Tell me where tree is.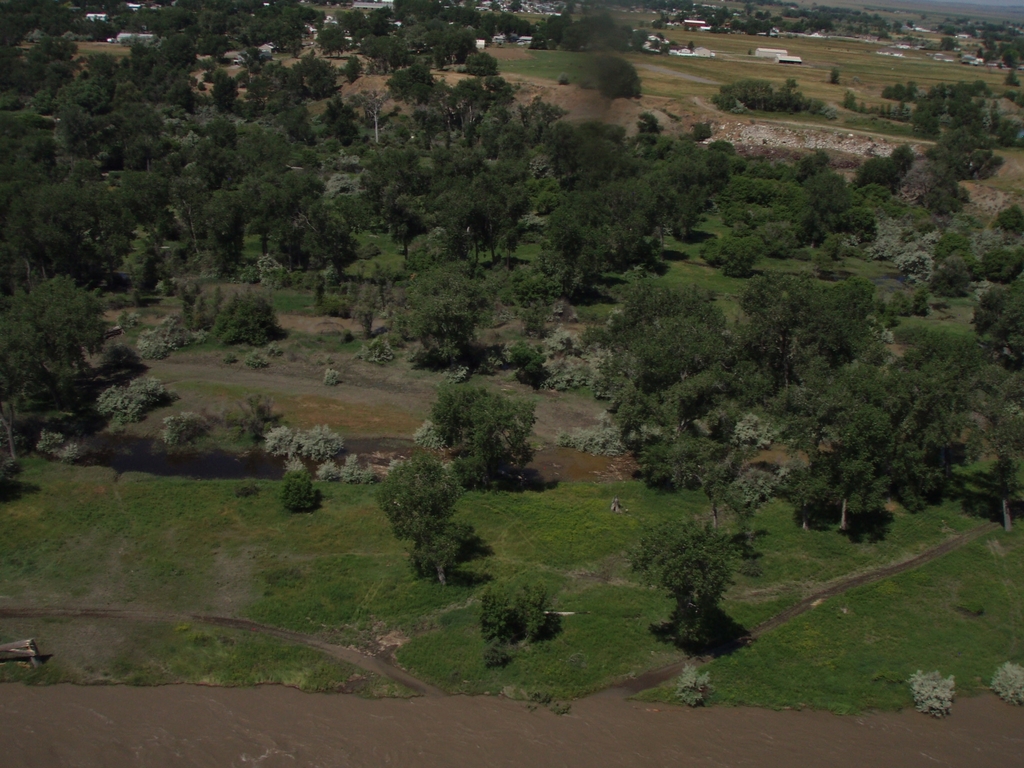
tree is at bbox=[470, 81, 511, 134].
